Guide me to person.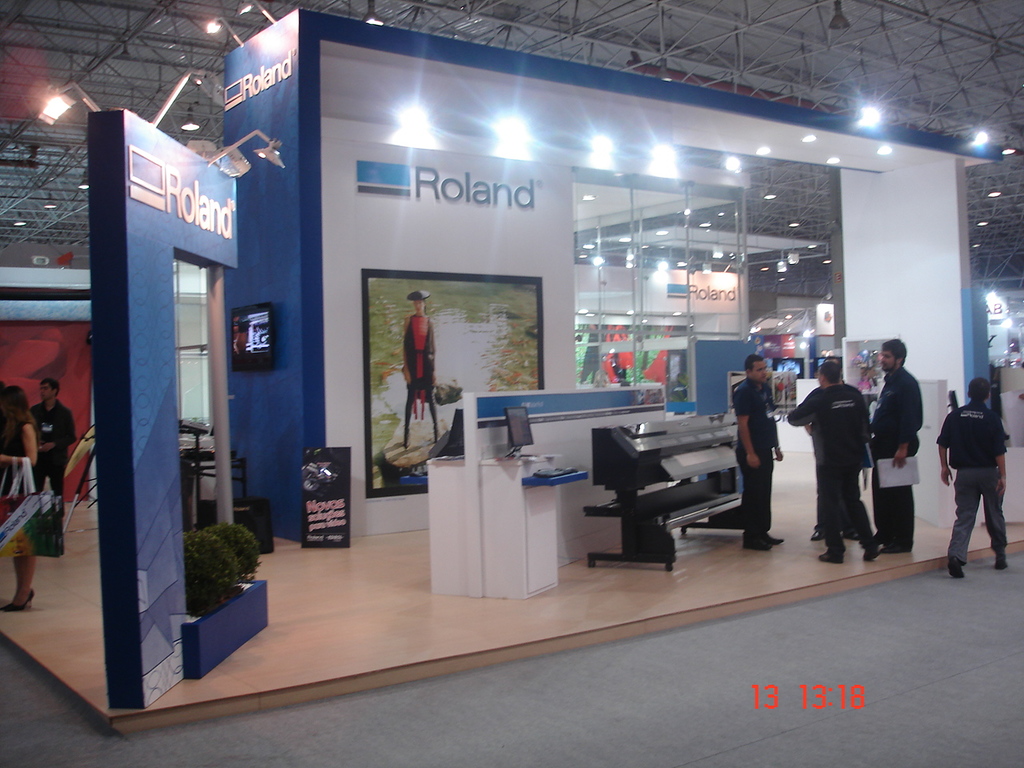
Guidance: [x1=942, y1=344, x2=1015, y2=574].
